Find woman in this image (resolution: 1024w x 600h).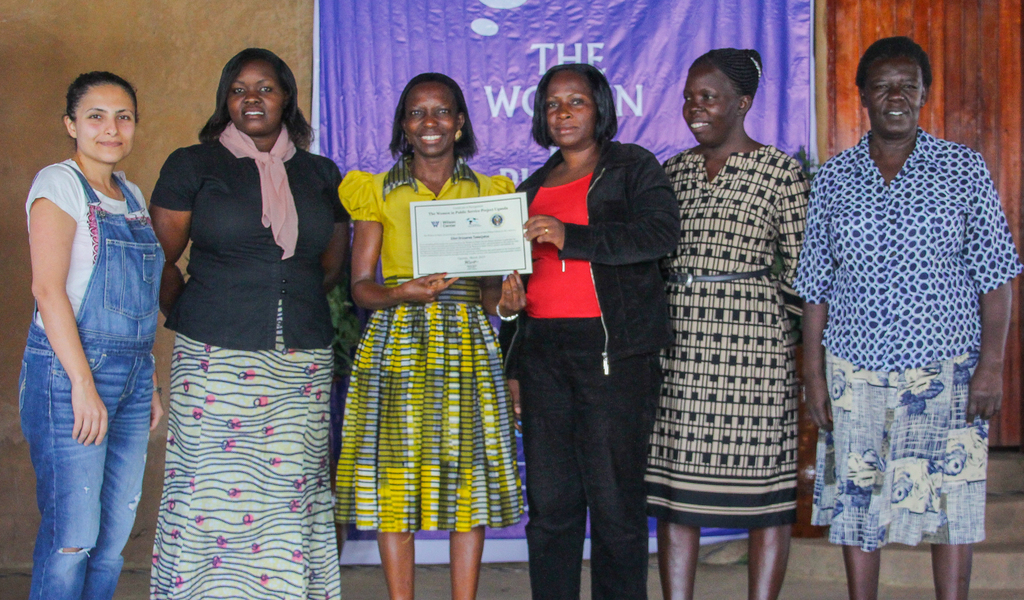
<bbox>17, 72, 170, 599</bbox>.
